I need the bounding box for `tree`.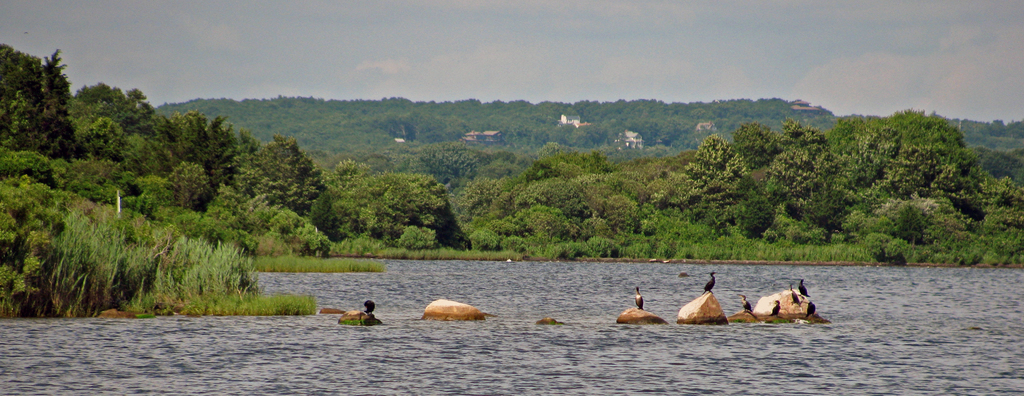
Here it is: select_region(0, 44, 75, 153).
